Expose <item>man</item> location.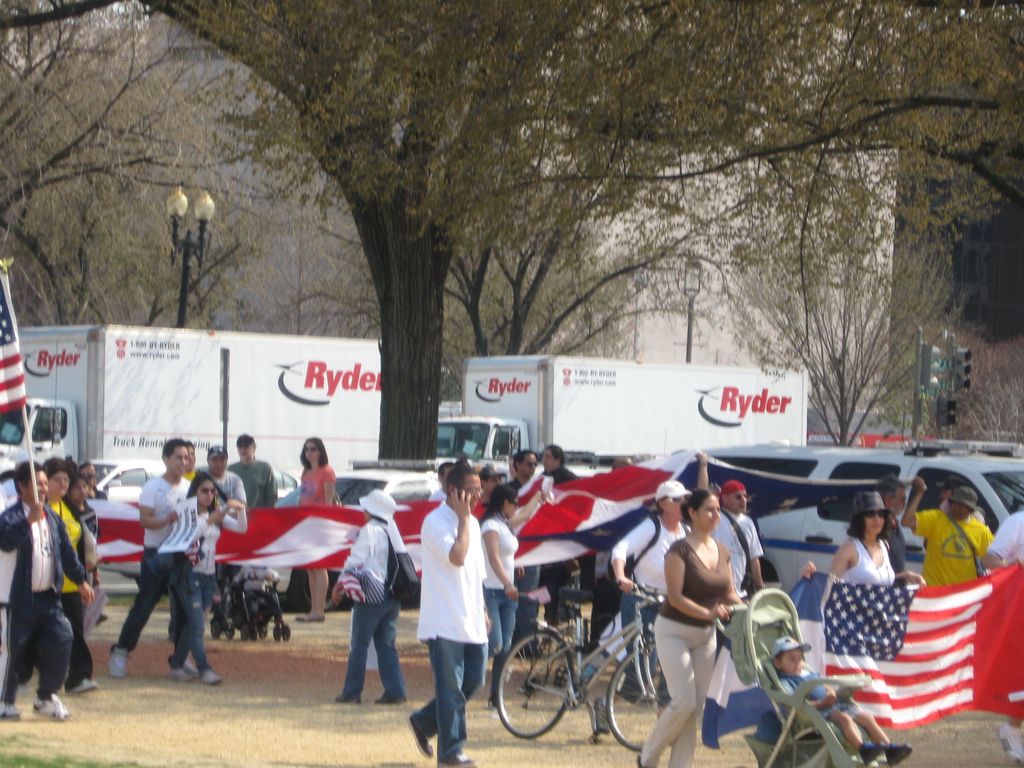
Exposed at {"x1": 410, "y1": 467, "x2": 492, "y2": 767}.
